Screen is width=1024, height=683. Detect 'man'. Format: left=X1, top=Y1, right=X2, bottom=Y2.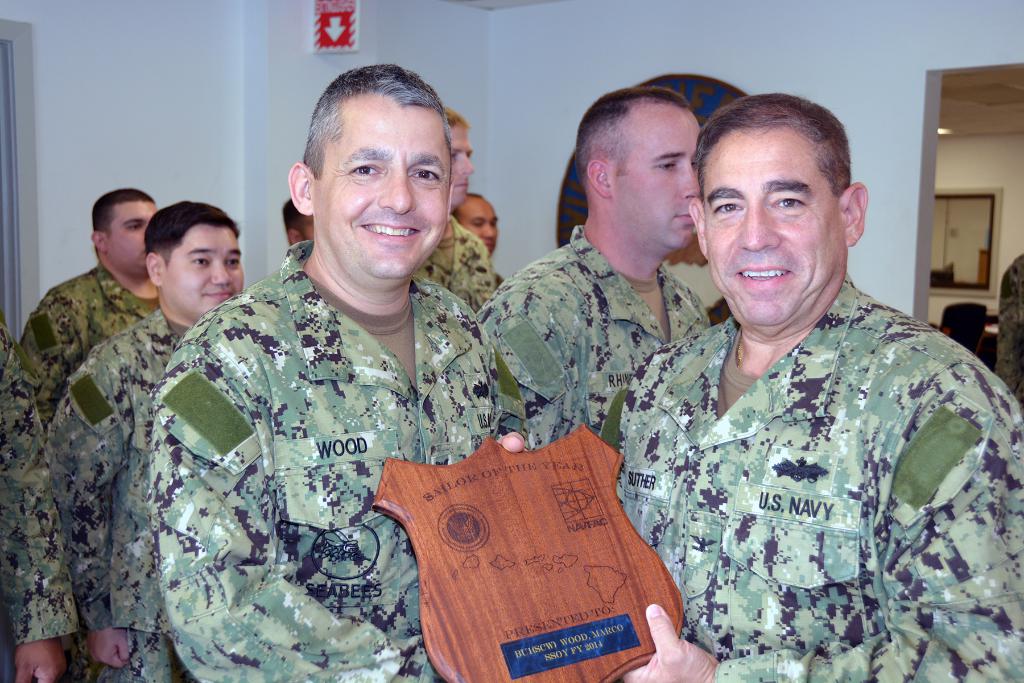
left=575, top=81, right=1008, bottom=676.
